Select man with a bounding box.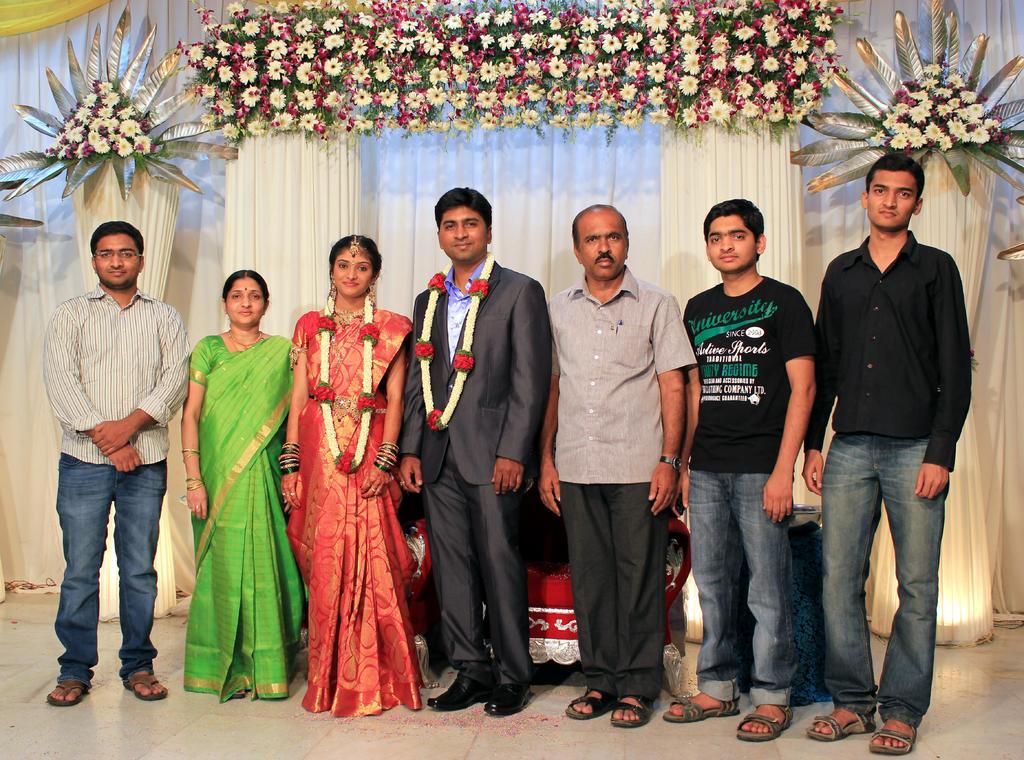
left=657, top=196, right=815, bottom=741.
